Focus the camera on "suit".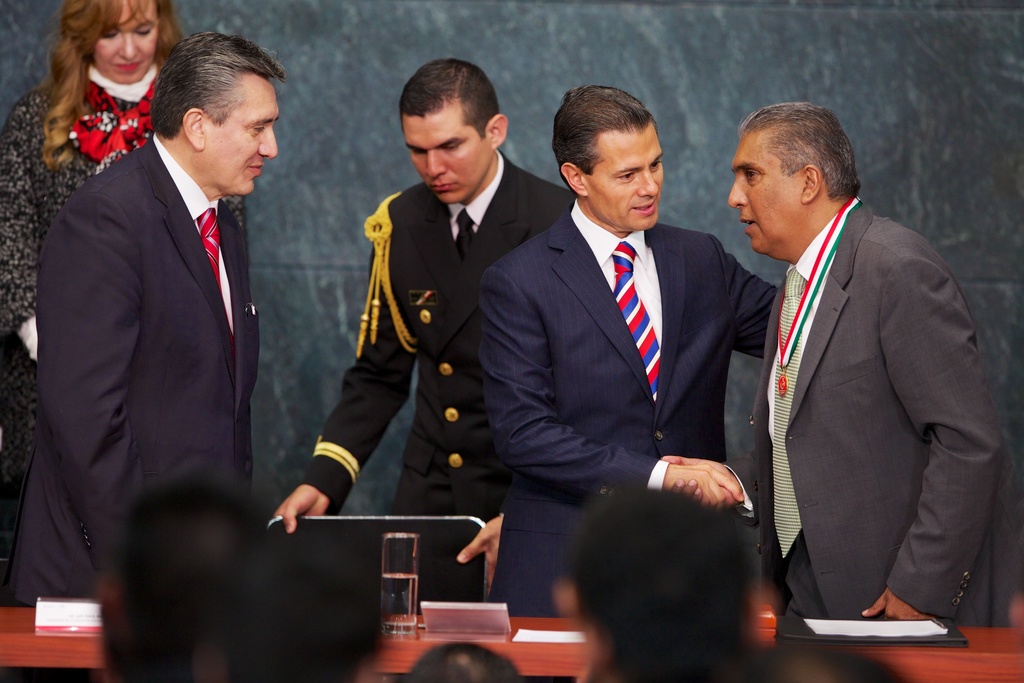
Focus region: 296 147 580 614.
